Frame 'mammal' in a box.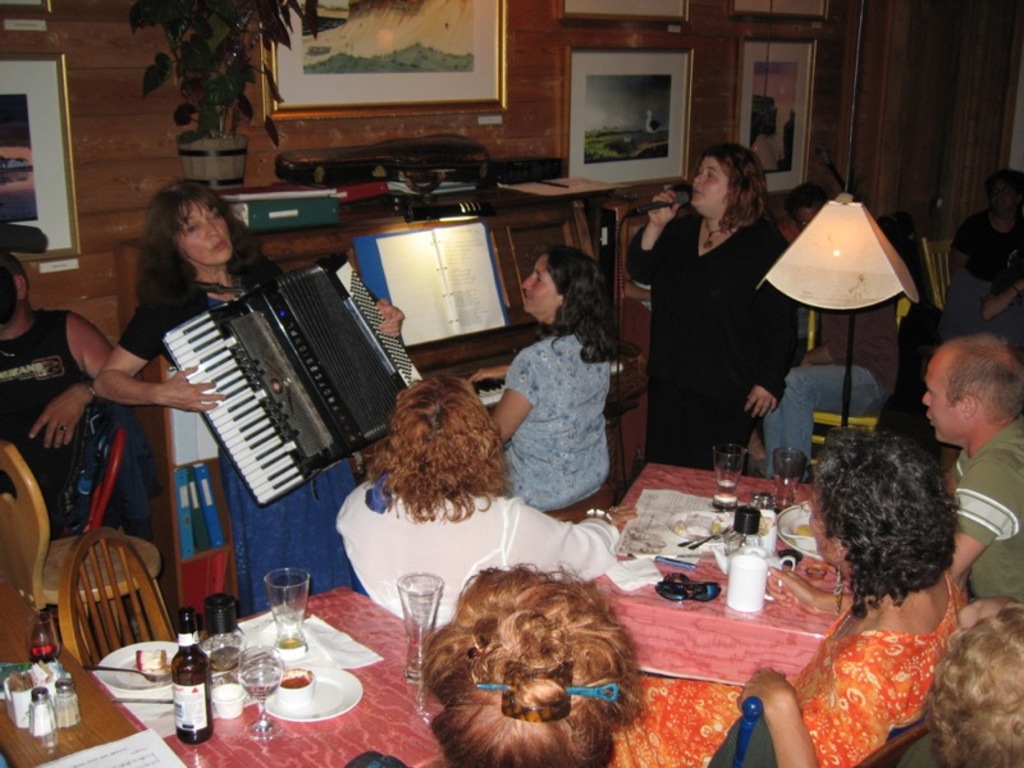
[x1=0, y1=256, x2=122, y2=530].
